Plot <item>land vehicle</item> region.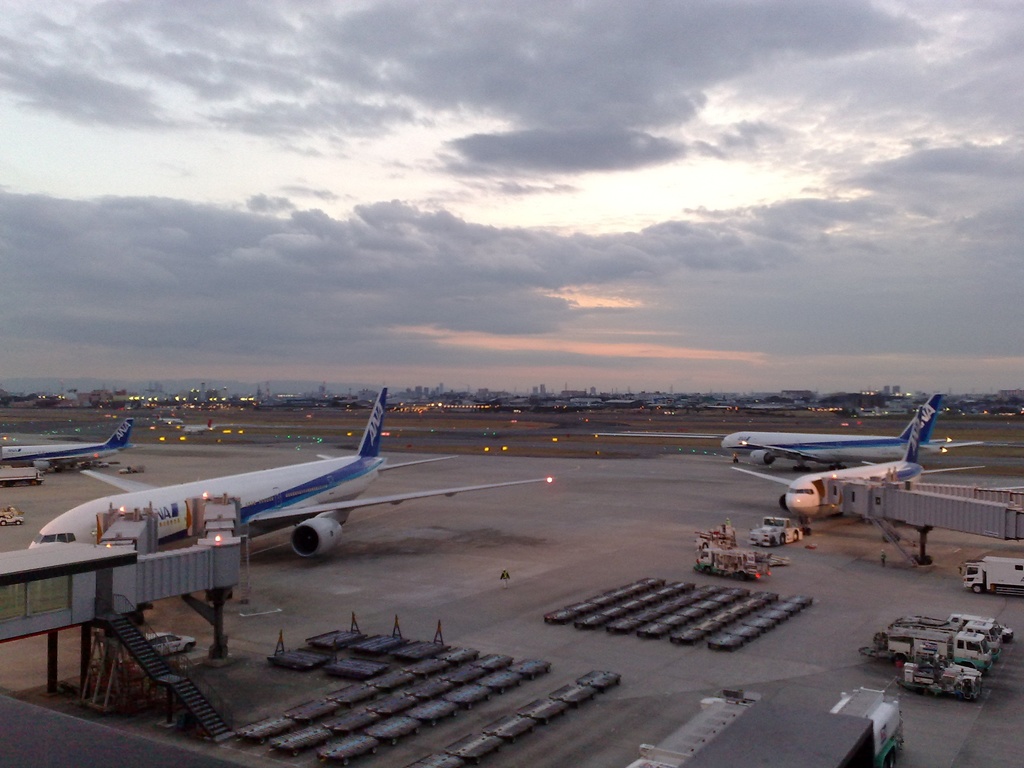
Plotted at <region>894, 658, 986, 703</region>.
